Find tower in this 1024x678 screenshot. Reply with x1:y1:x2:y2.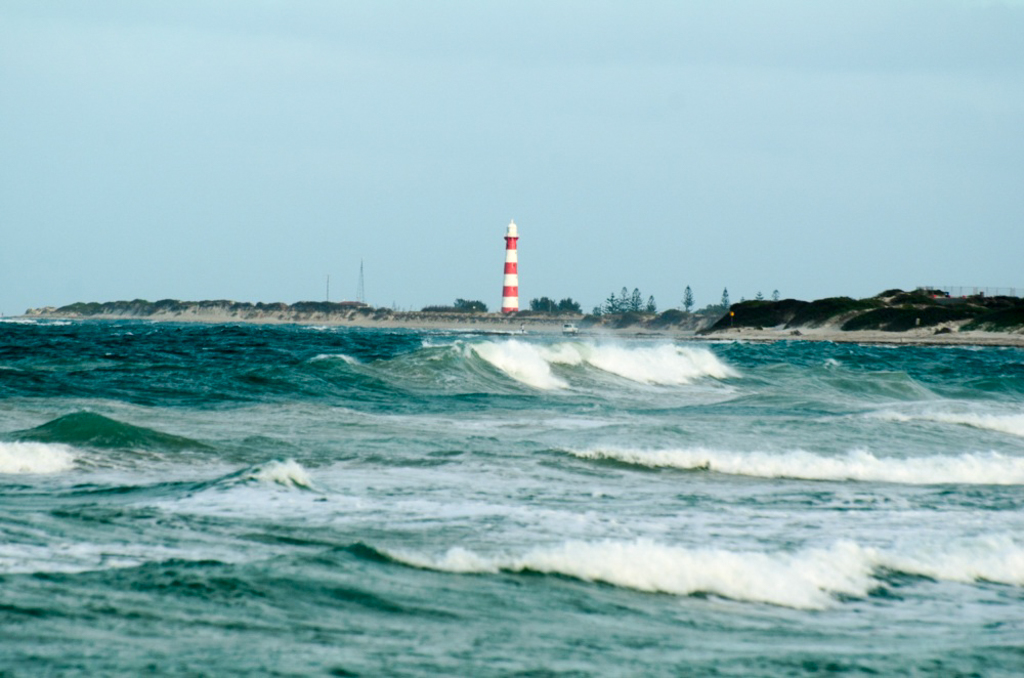
351:260:365:305.
